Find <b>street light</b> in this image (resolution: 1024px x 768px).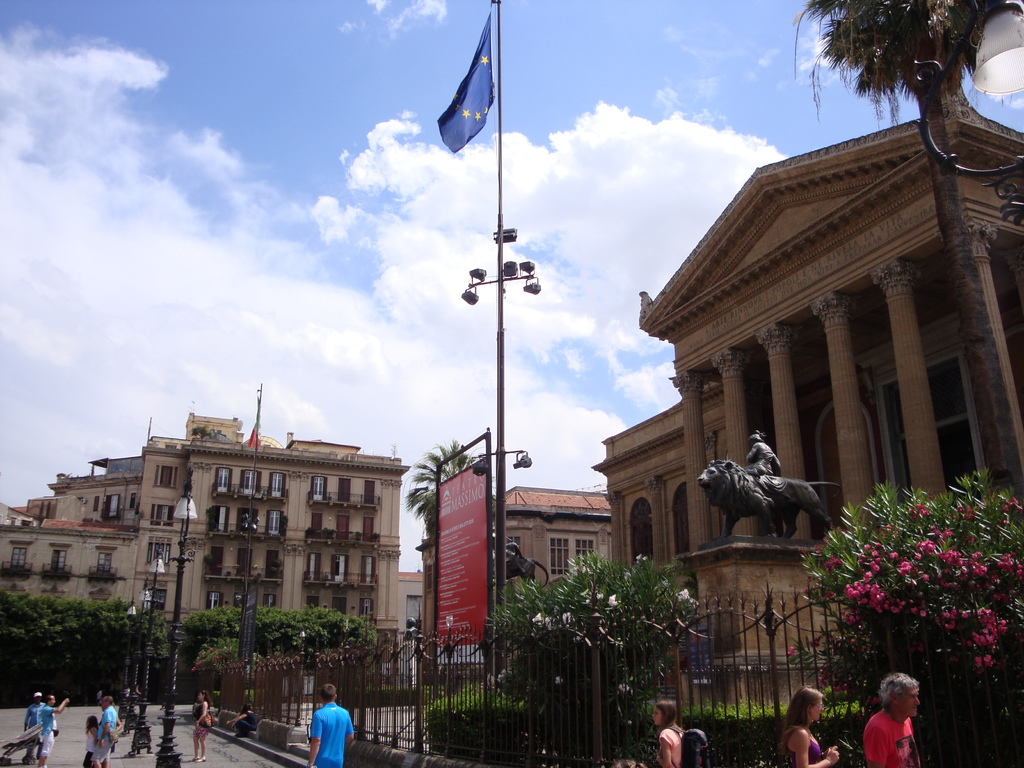
bbox=(234, 505, 273, 669).
